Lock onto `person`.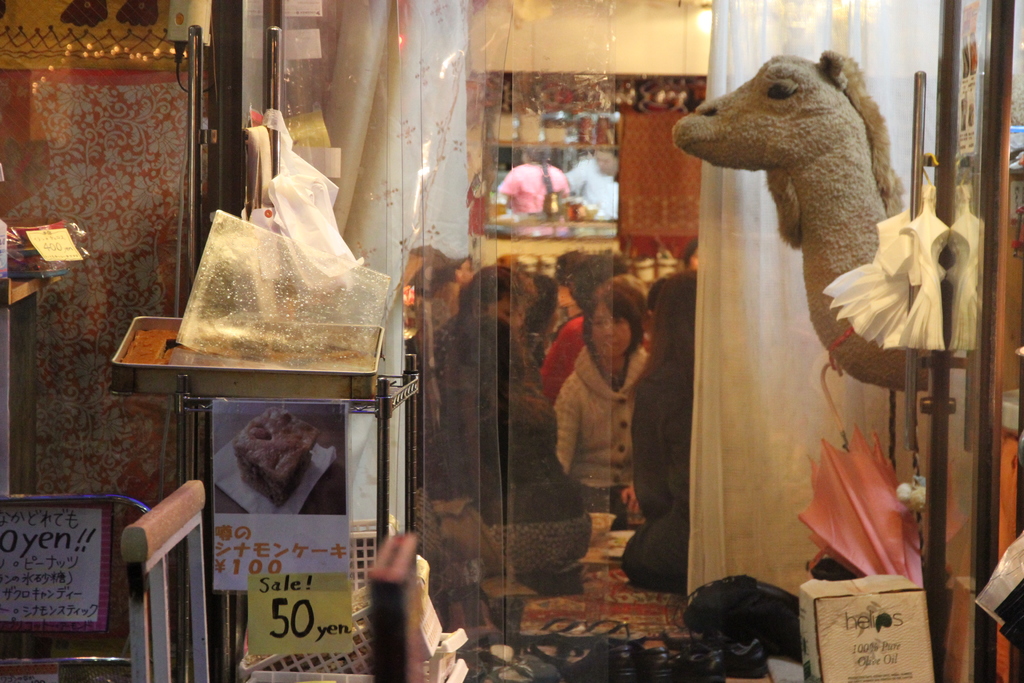
Locked: bbox(553, 279, 646, 516).
